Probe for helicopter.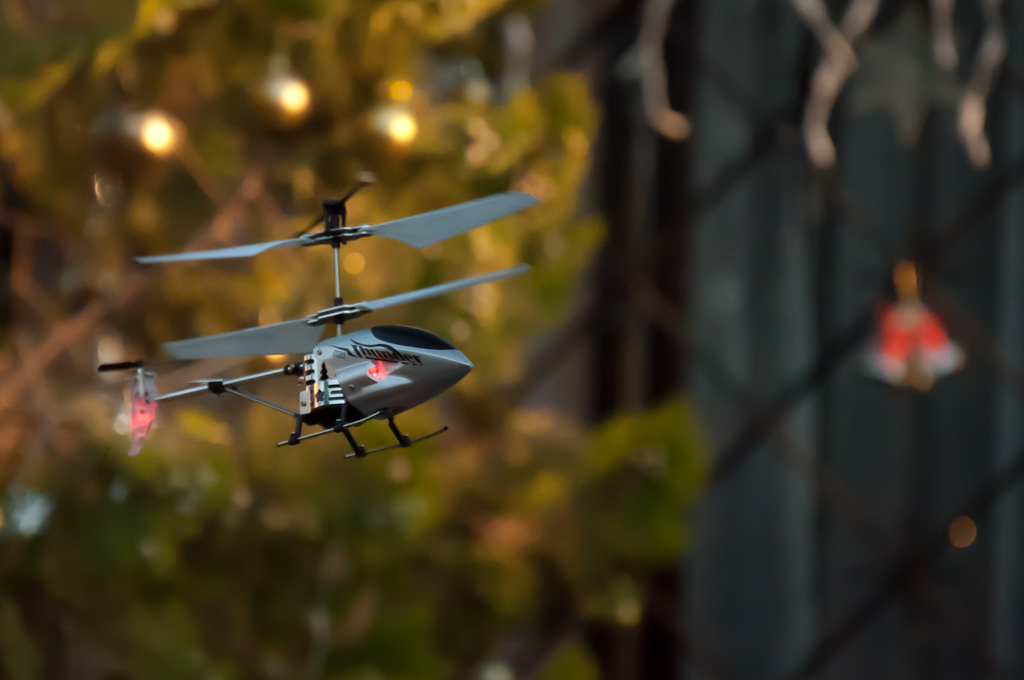
Probe result: 118, 218, 496, 460.
